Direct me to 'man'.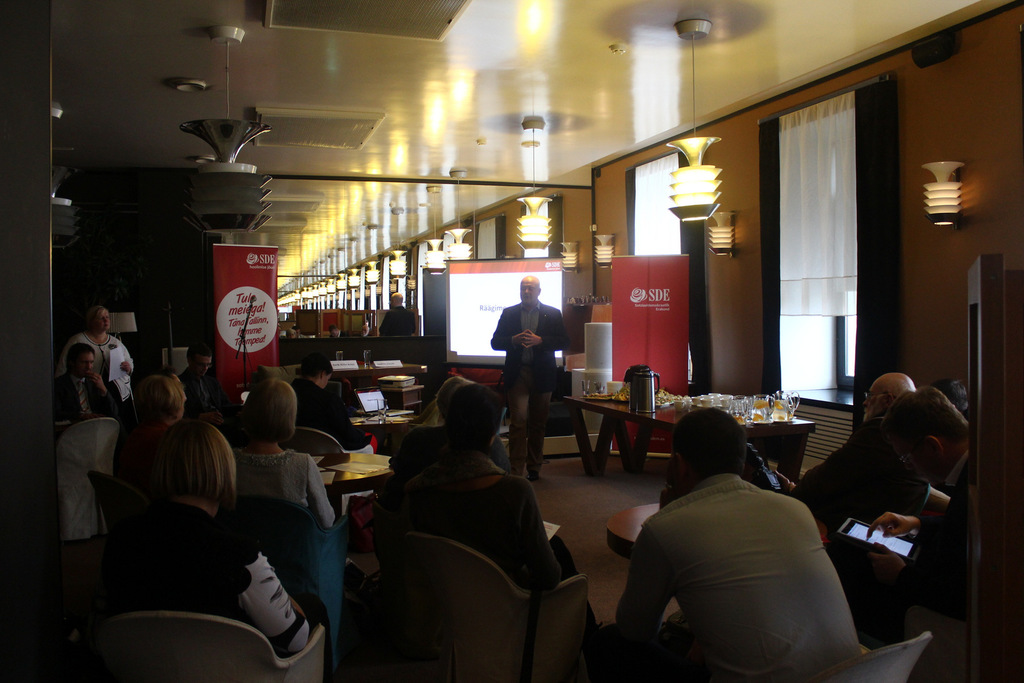
Direction: <region>59, 344, 109, 415</region>.
